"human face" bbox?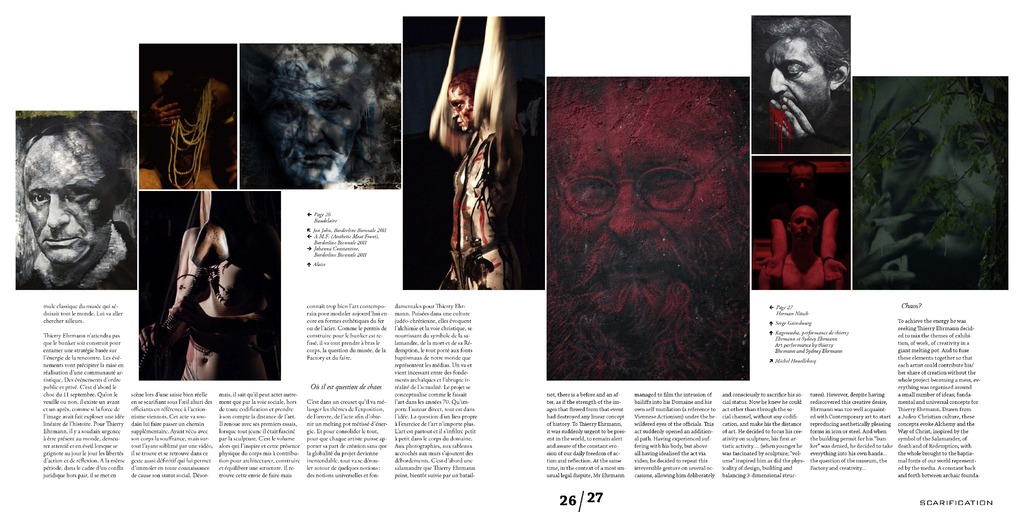
<region>794, 215, 815, 240</region>
